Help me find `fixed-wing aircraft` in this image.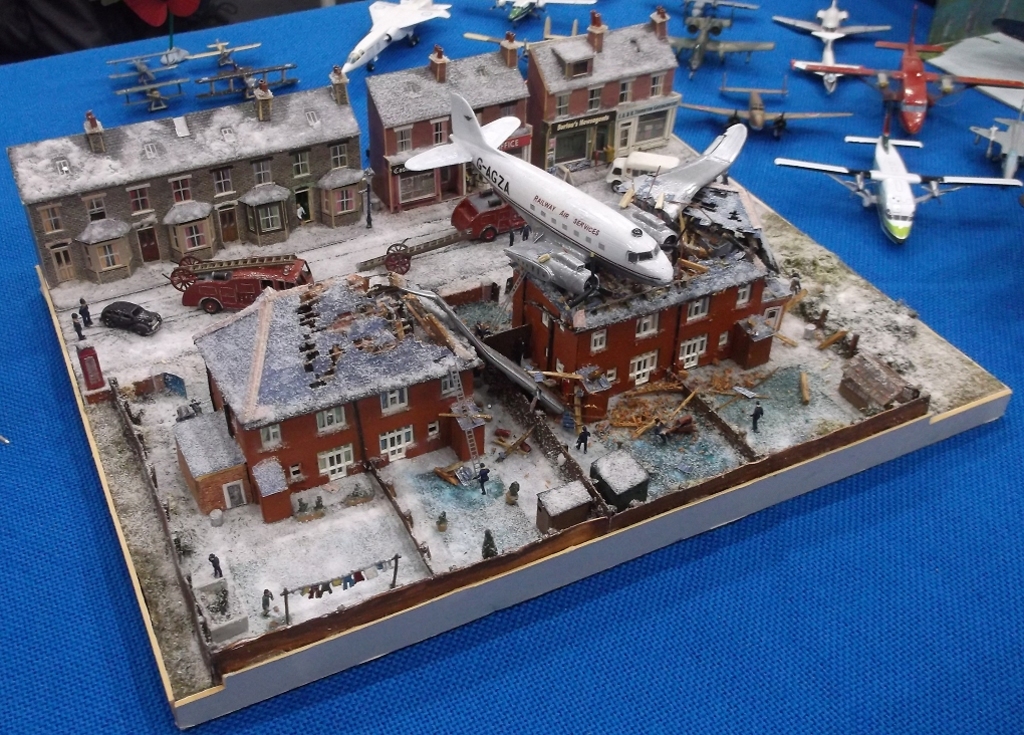
Found it: <box>869,1,1021,148</box>.
